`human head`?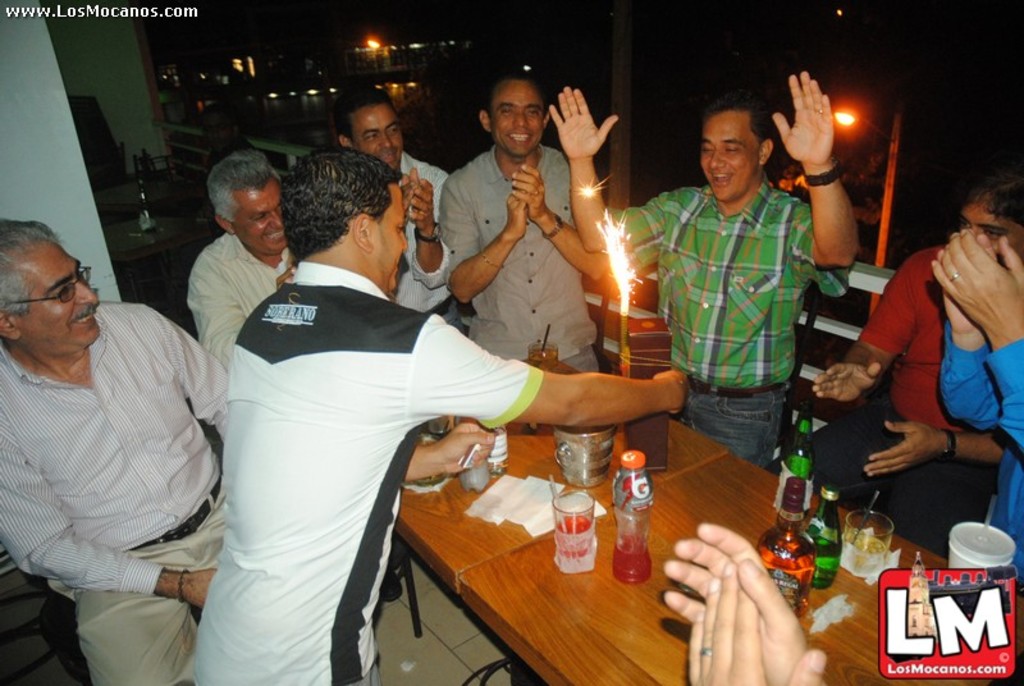
bbox=[479, 74, 549, 163]
